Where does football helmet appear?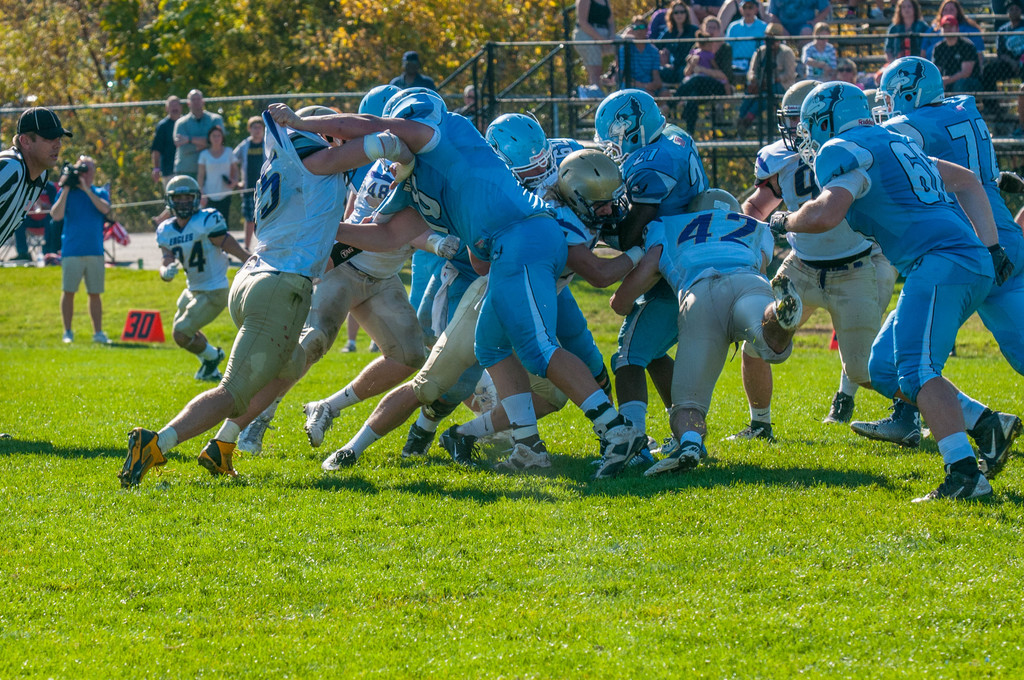
Appears at (387, 90, 451, 133).
